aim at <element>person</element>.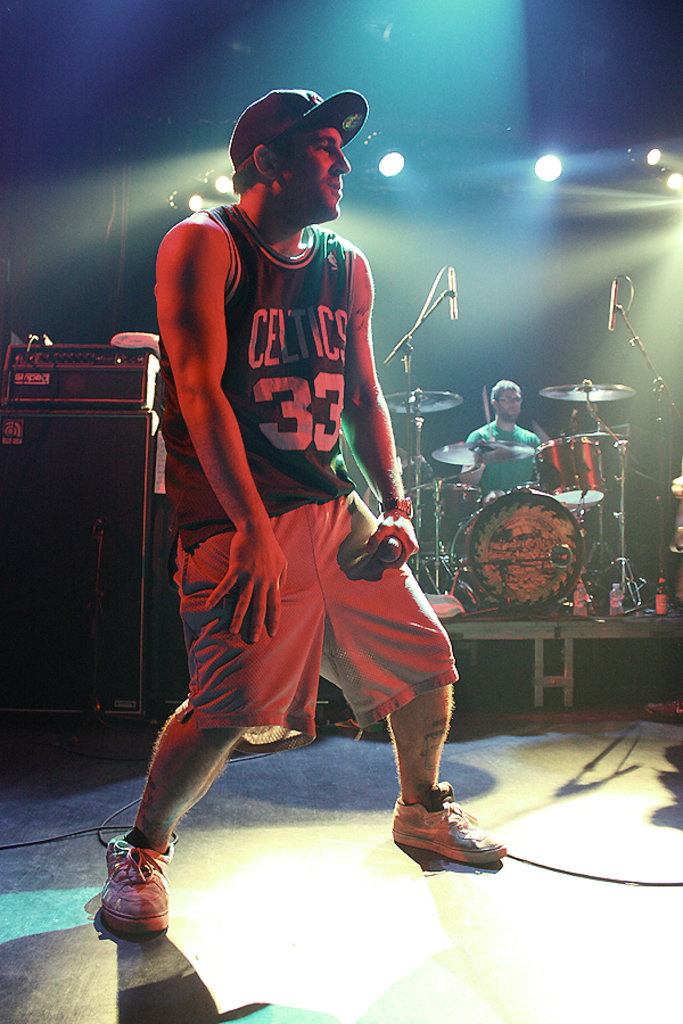
Aimed at [left=459, top=375, right=537, bottom=503].
